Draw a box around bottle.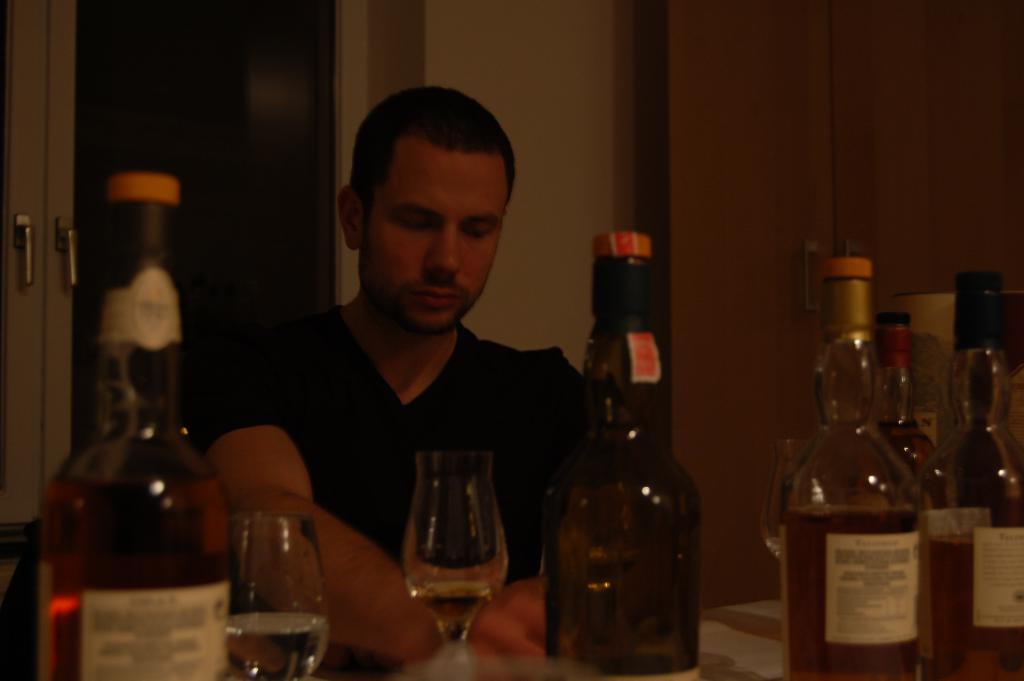
(left=873, top=312, right=925, bottom=480).
